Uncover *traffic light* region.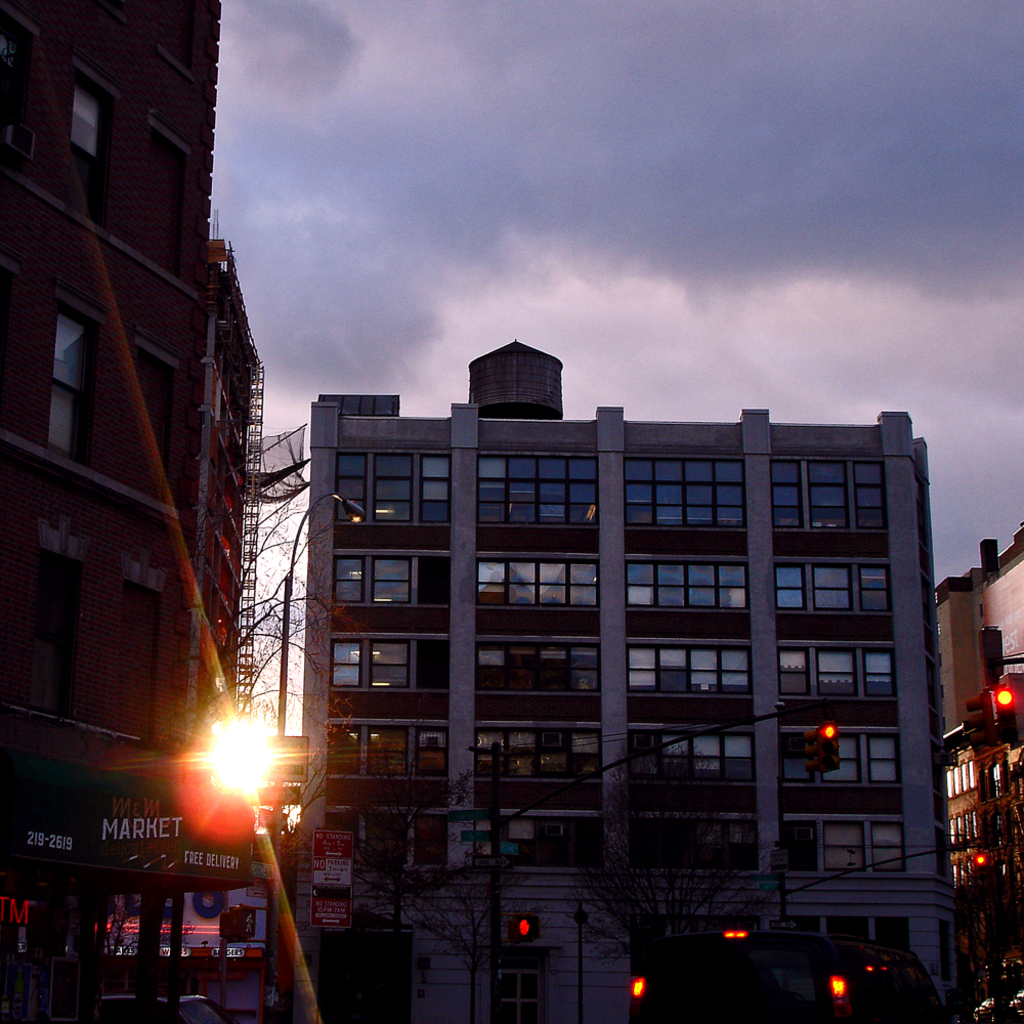
Uncovered: 509:912:539:941.
